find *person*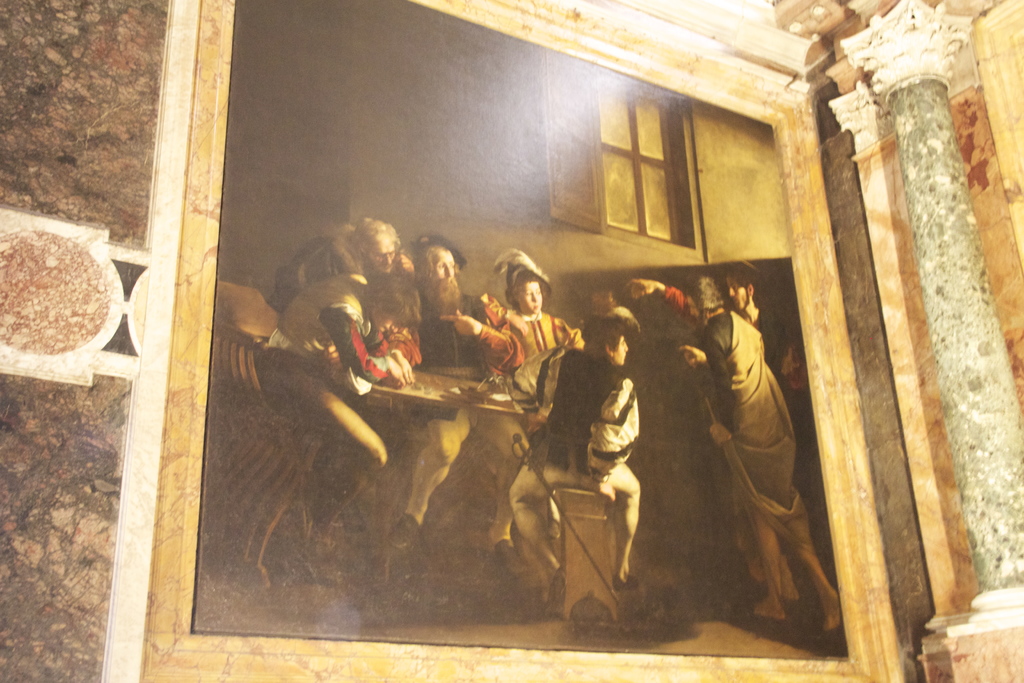
detection(283, 214, 413, 293)
